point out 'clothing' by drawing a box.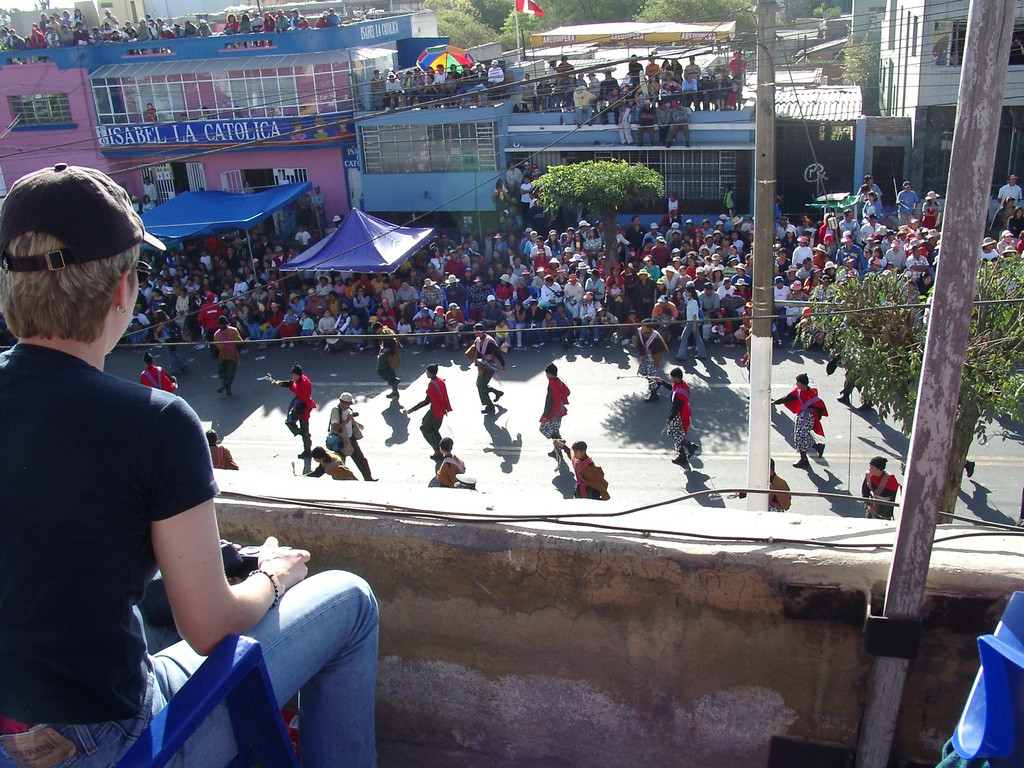
region(532, 376, 566, 435).
